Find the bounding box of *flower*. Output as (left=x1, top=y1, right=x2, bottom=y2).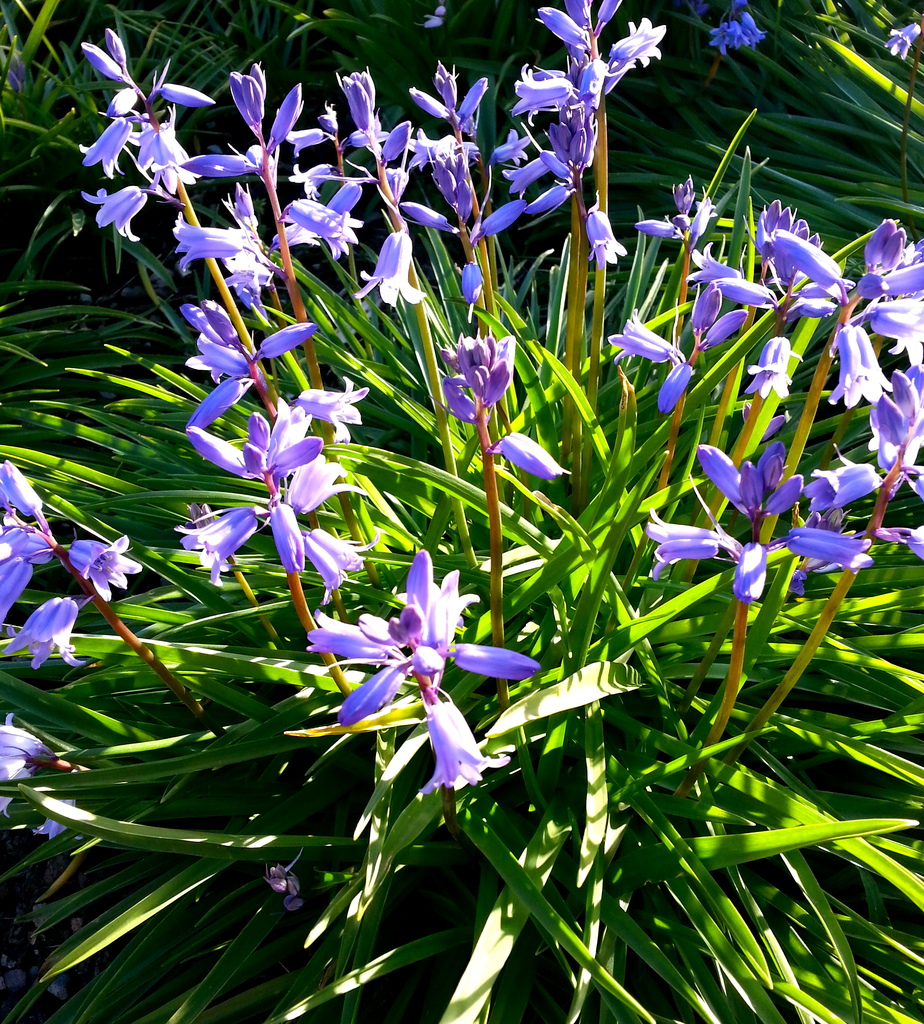
(left=0, top=596, right=84, bottom=669).
